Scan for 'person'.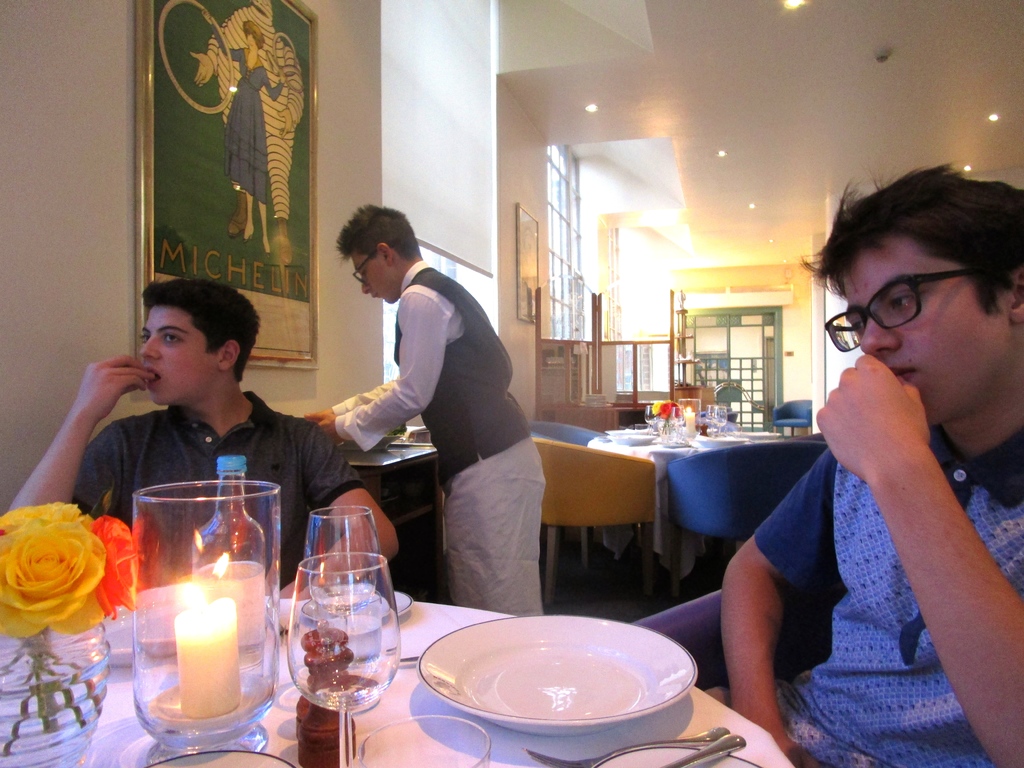
Scan result: <box>311,196,526,613</box>.
